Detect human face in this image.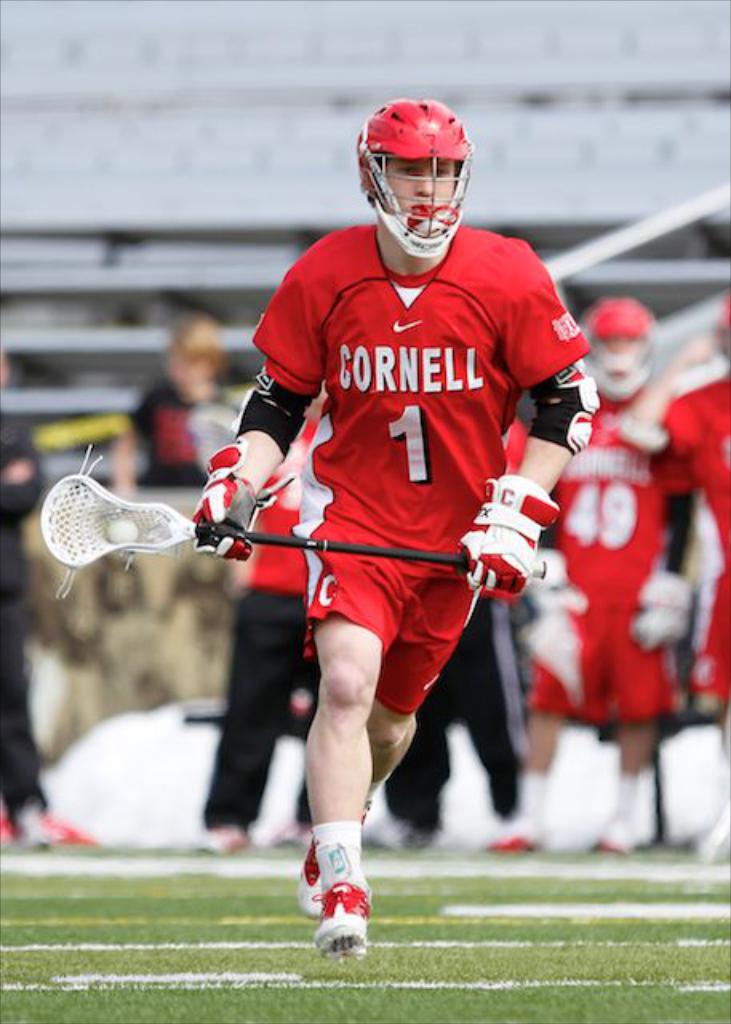
Detection: bbox=[385, 155, 456, 216].
